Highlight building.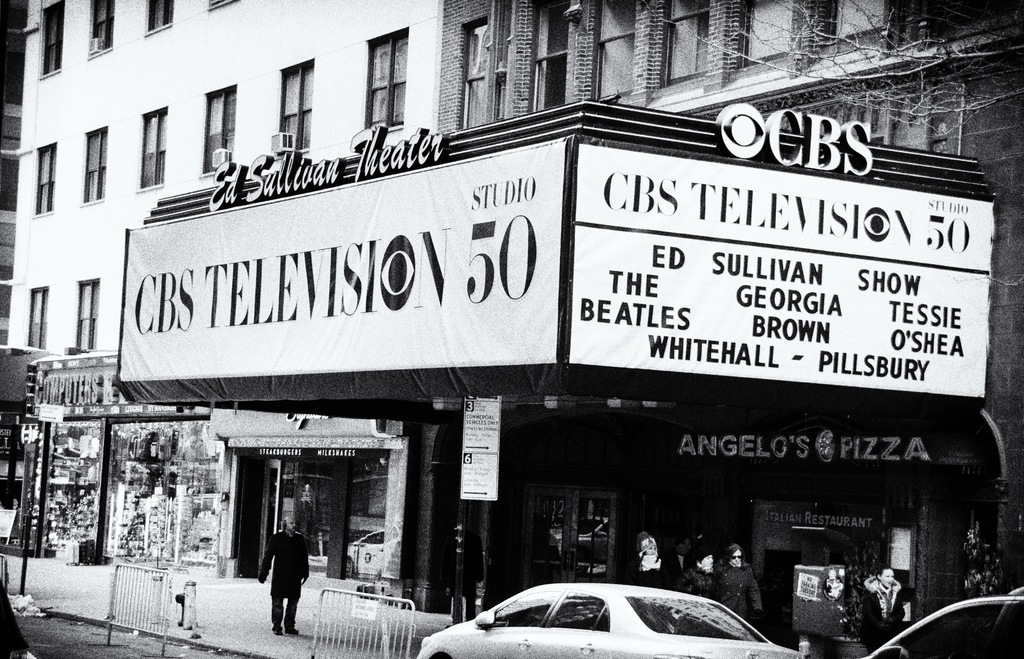
Highlighted region: 9 2 446 361.
